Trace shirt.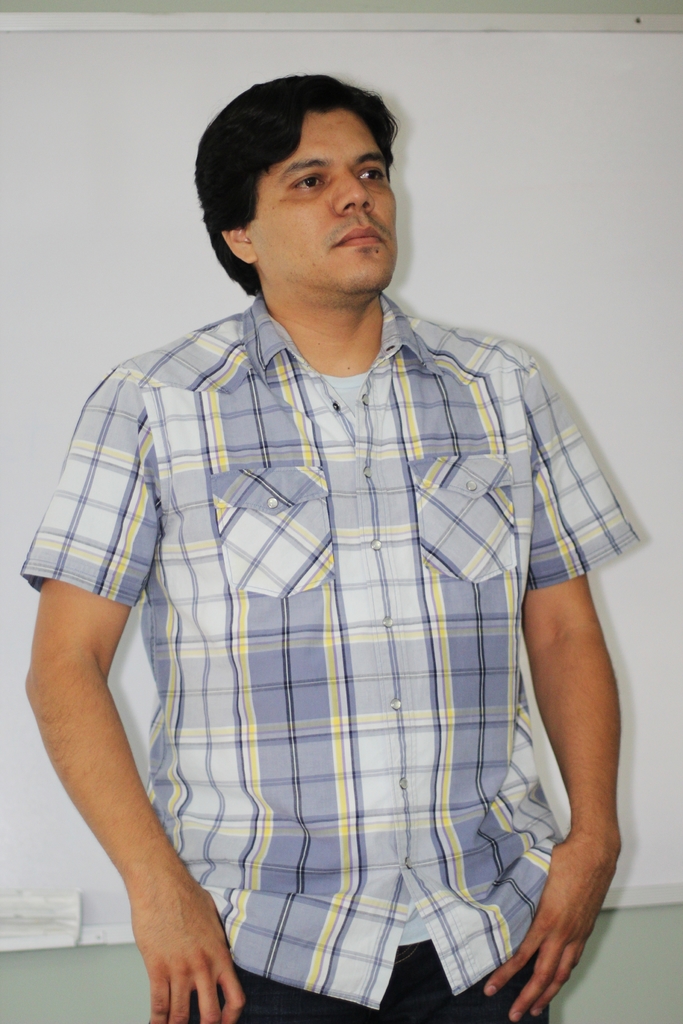
Traced to bbox=[19, 294, 639, 1008].
